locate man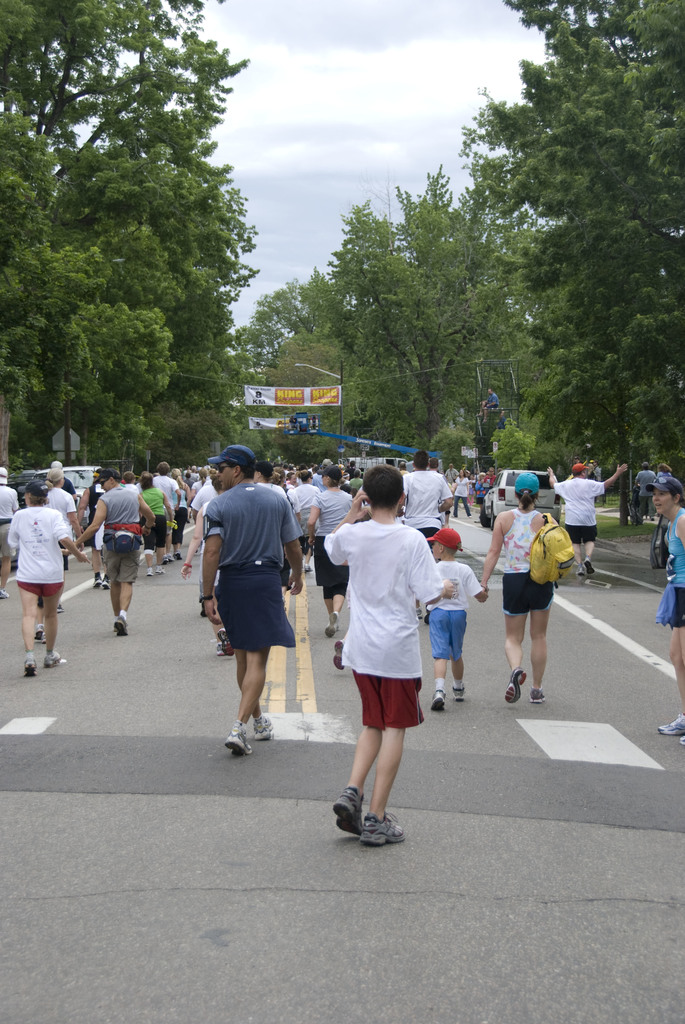
region(325, 467, 460, 851)
